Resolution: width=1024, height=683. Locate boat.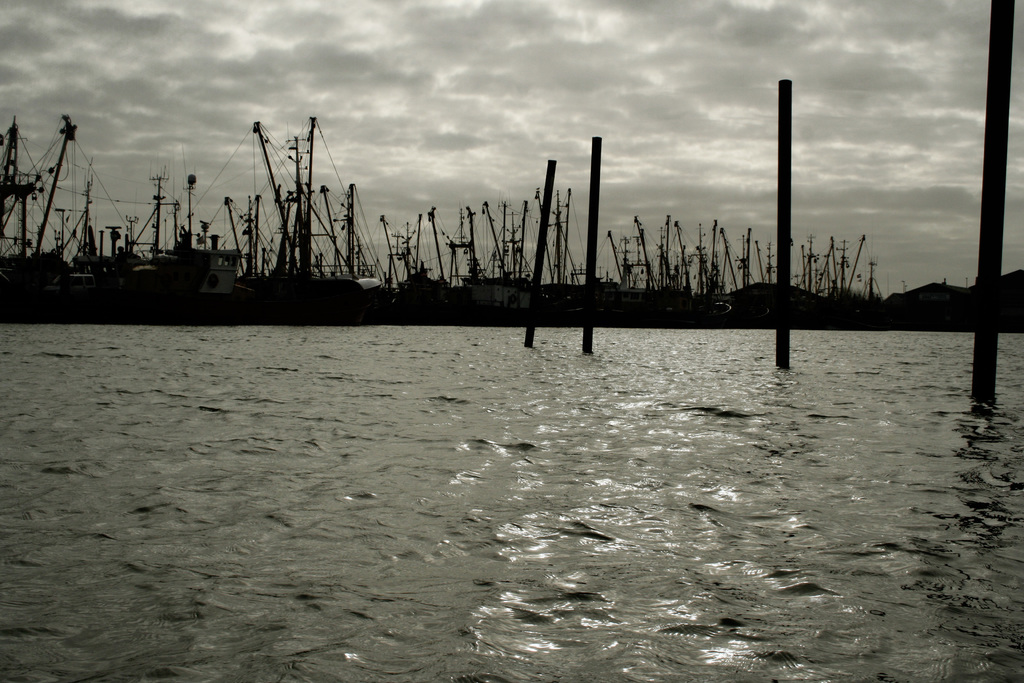
left=0, top=124, right=62, bottom=323.
